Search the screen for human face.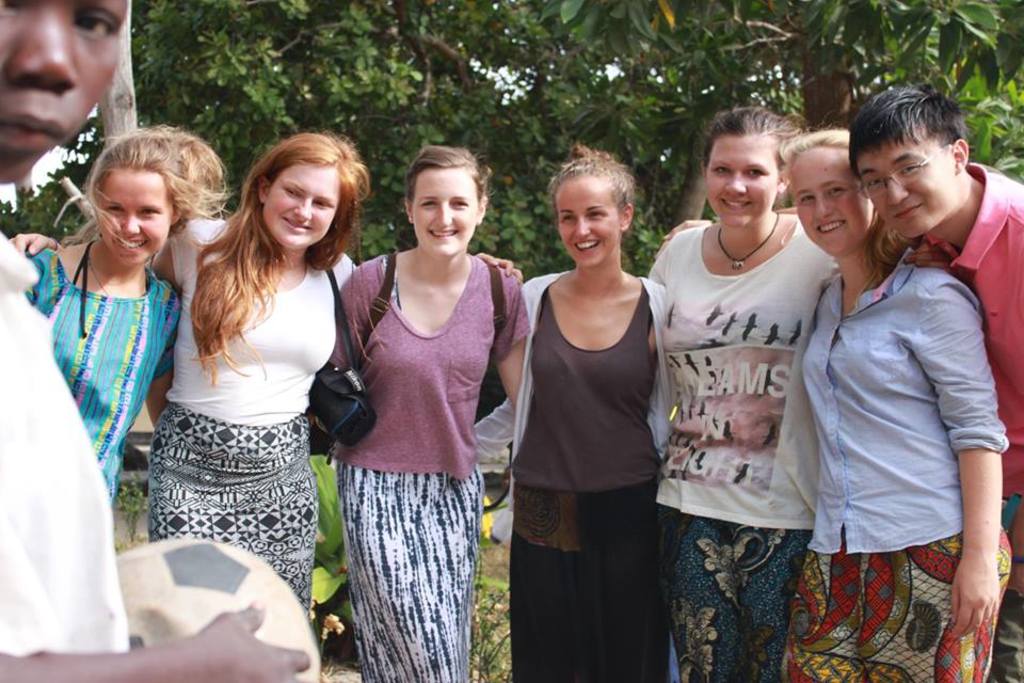
Found at <bbox>265, 162, 333, 243</bbox>.
